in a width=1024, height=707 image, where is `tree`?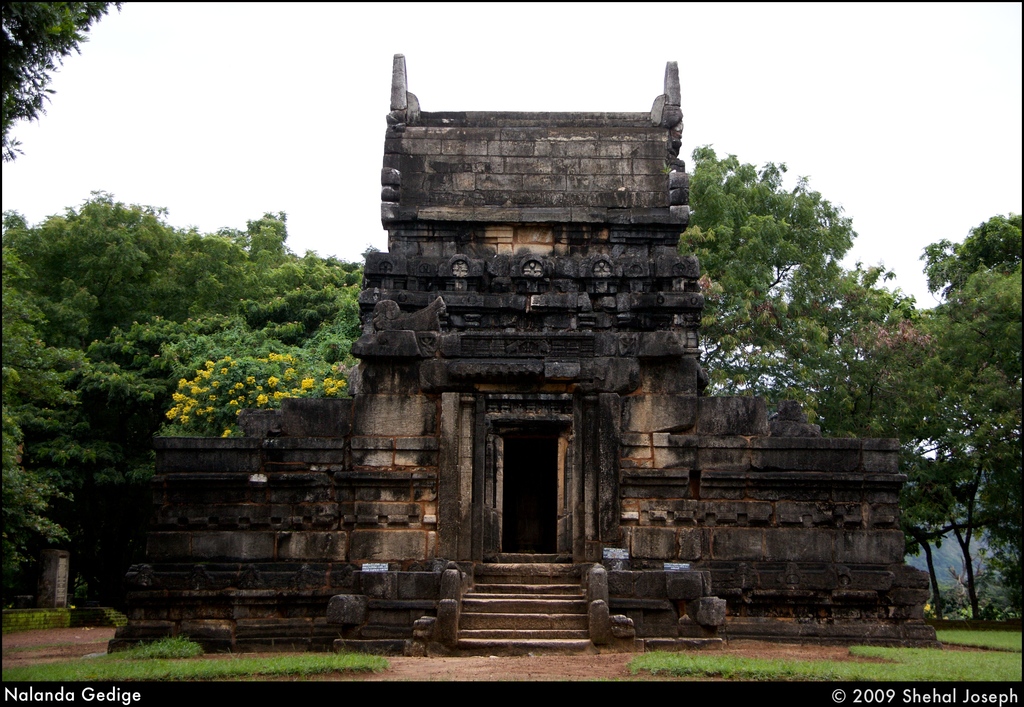
rect(0, 0, 113, 165).
